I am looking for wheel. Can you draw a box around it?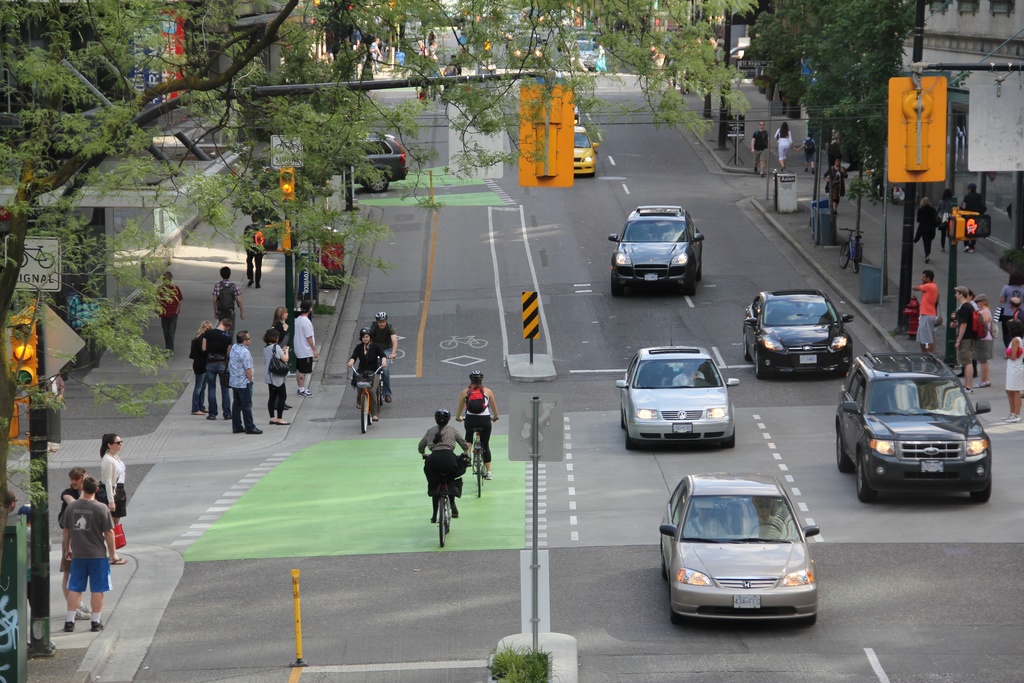
Sure, the bounding box is 481/453/484/483.
